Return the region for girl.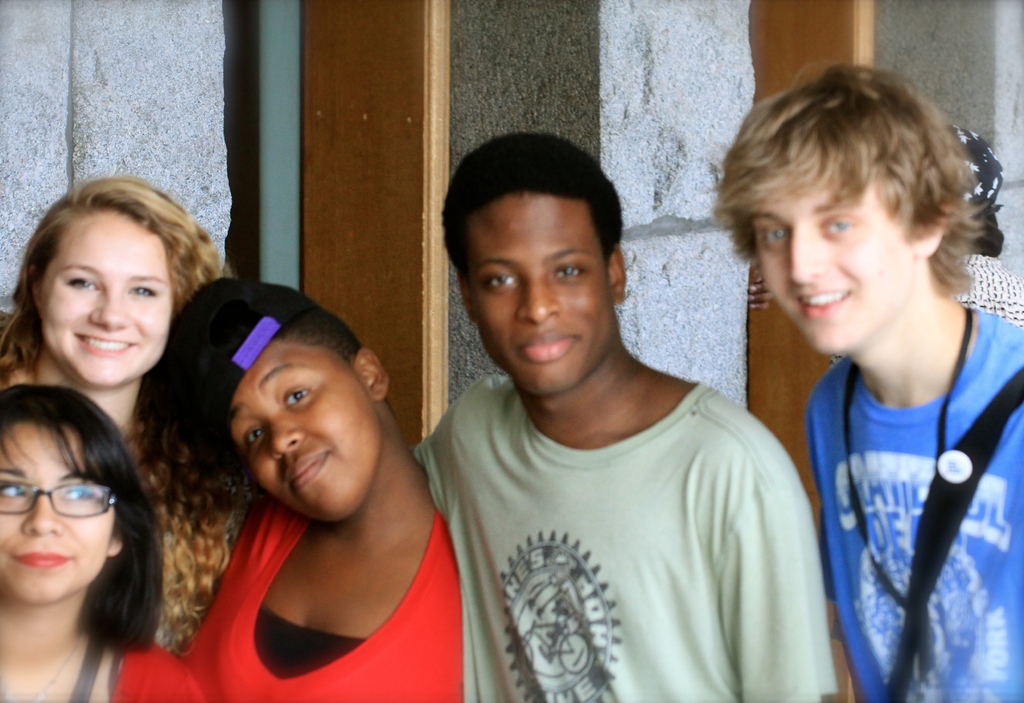
x1=140 y1=278 x2=467 y2=702.
